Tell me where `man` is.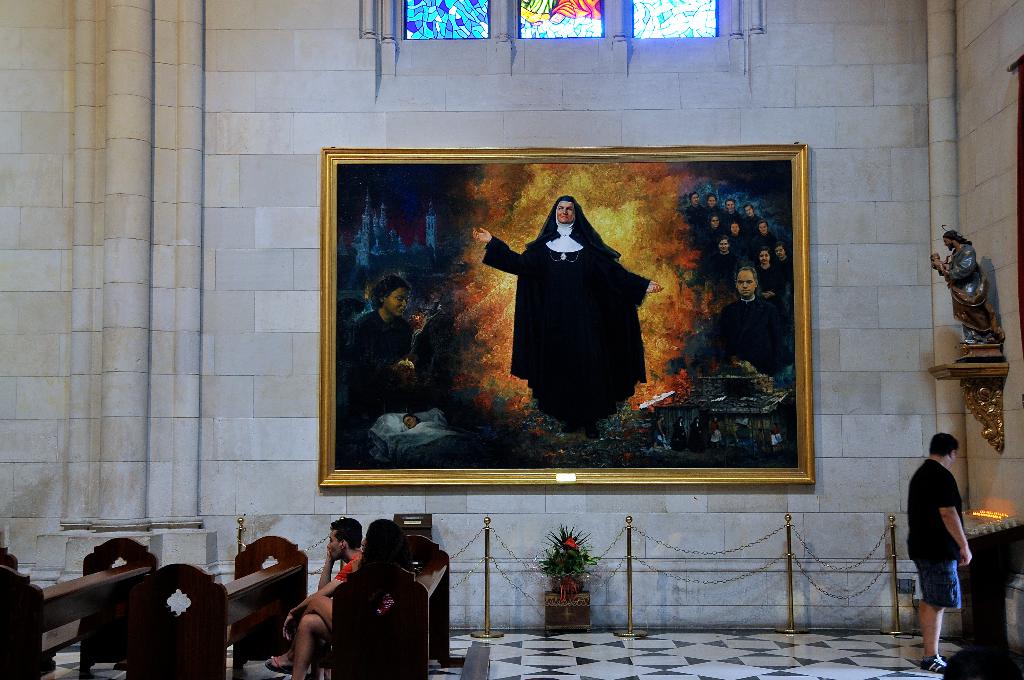
`man` is at crop(909, 423, 996, 661).
